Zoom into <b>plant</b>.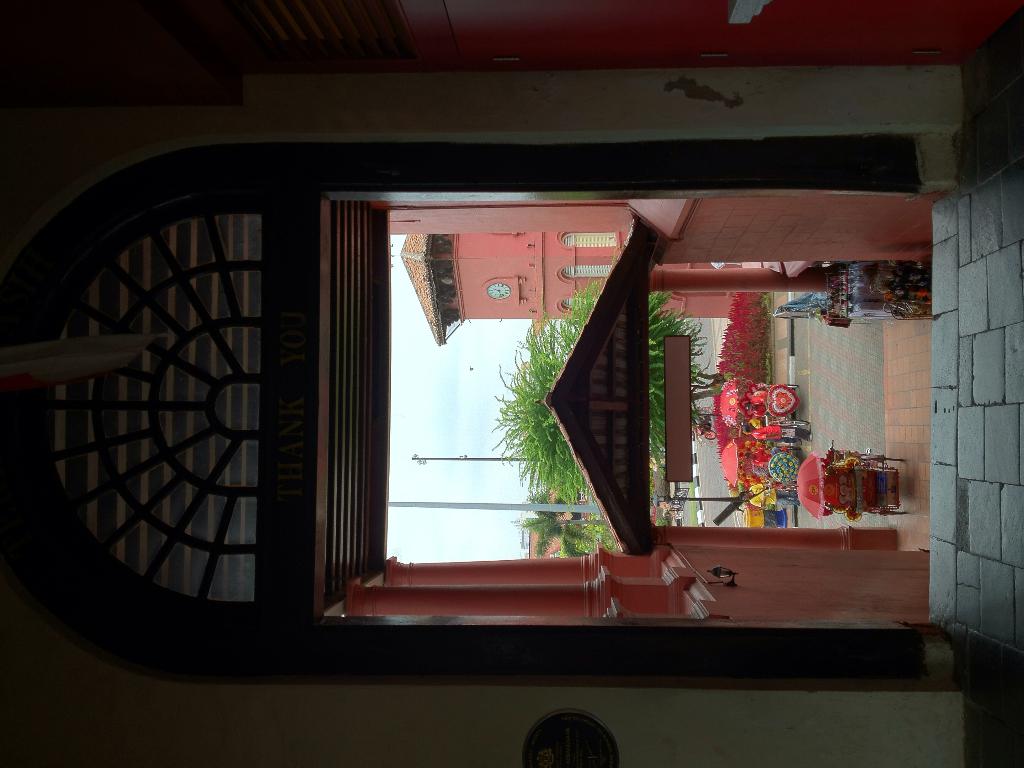
Zoom target: crop(508, 499, 641, 558).
